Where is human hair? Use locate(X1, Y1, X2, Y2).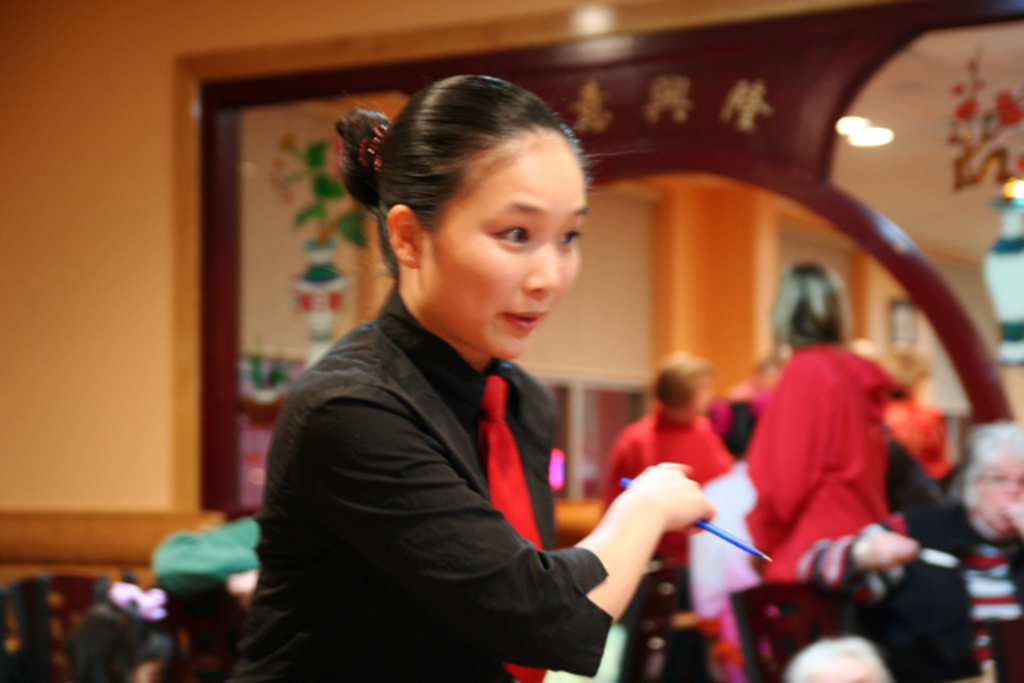
locate(877, 339, 933, 398).
